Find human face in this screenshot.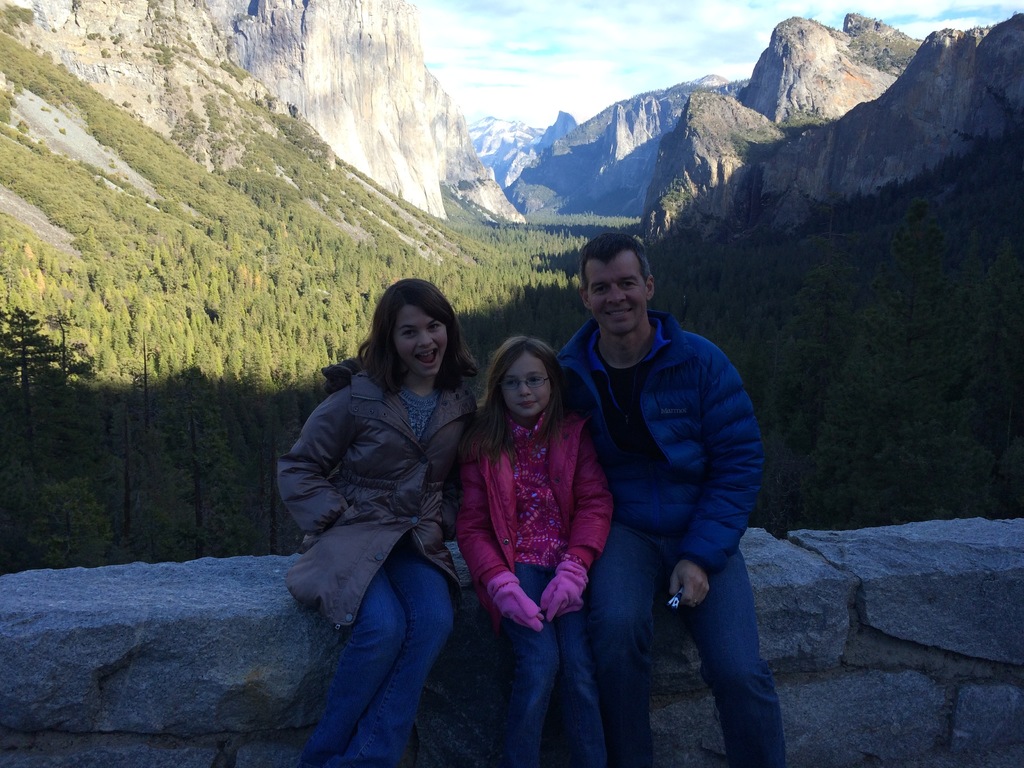
The bounding box for human face is [592,262,644,333].
